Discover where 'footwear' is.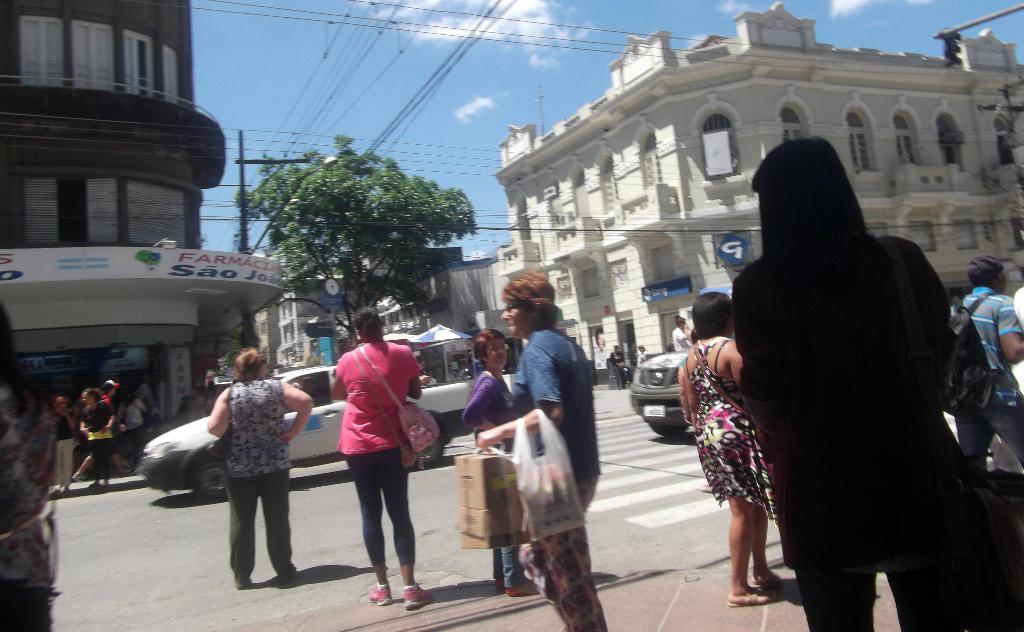
Discovered at region(723, 583, 787, 606).
